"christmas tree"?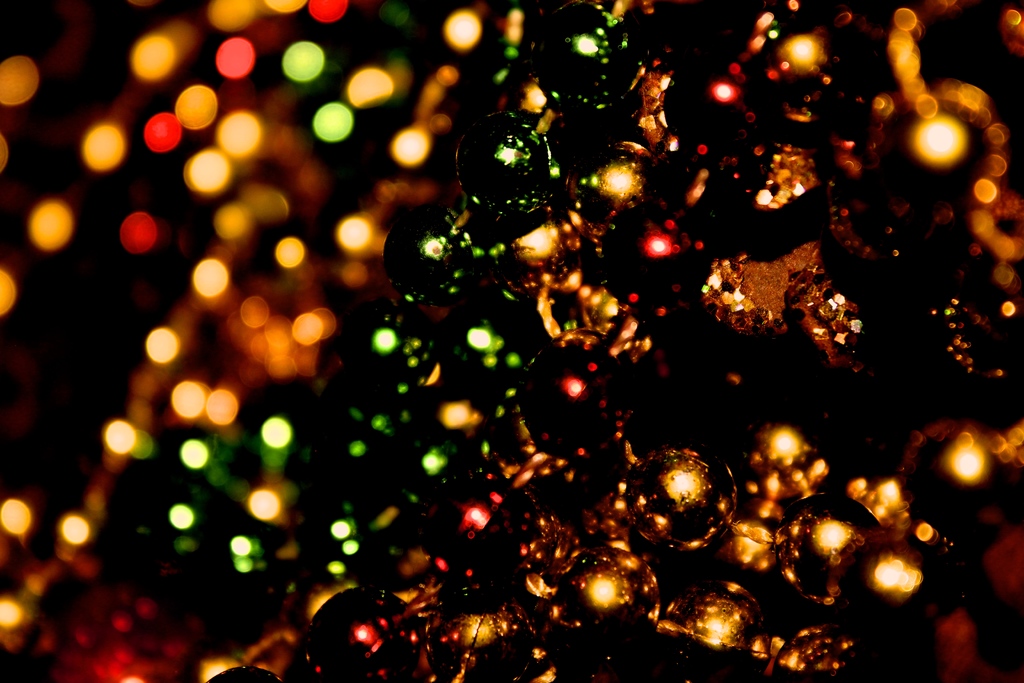
bbox=[0, 0, 1023, 682]
